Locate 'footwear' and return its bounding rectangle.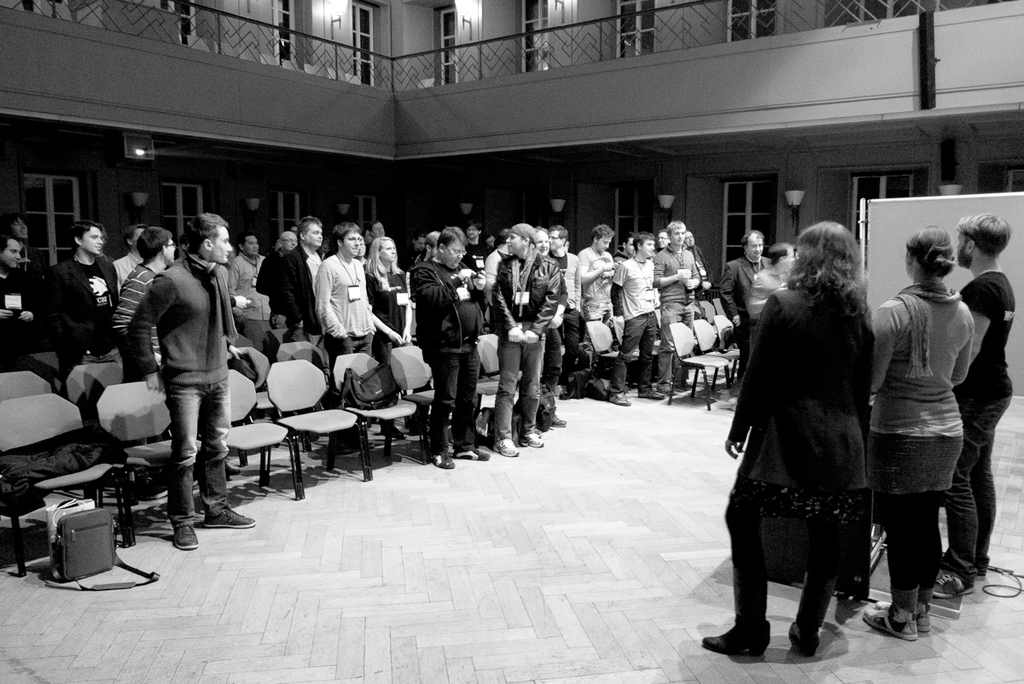
x1=521, y1=436, x2=551, y2=448.
